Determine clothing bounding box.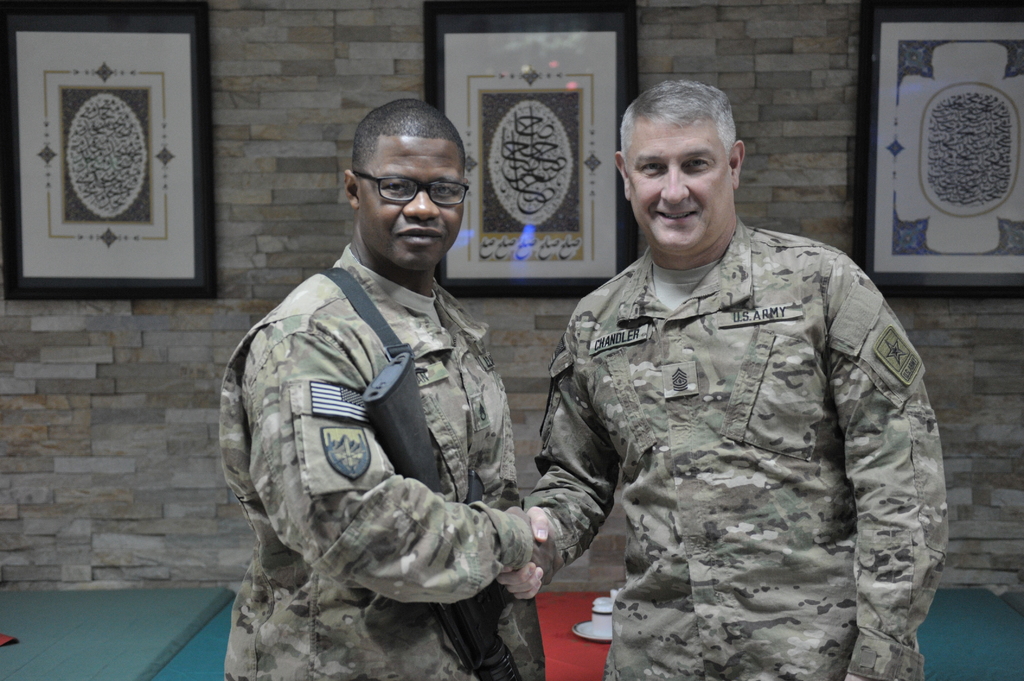
Determined: select_region(527, 214, 958, 675).
